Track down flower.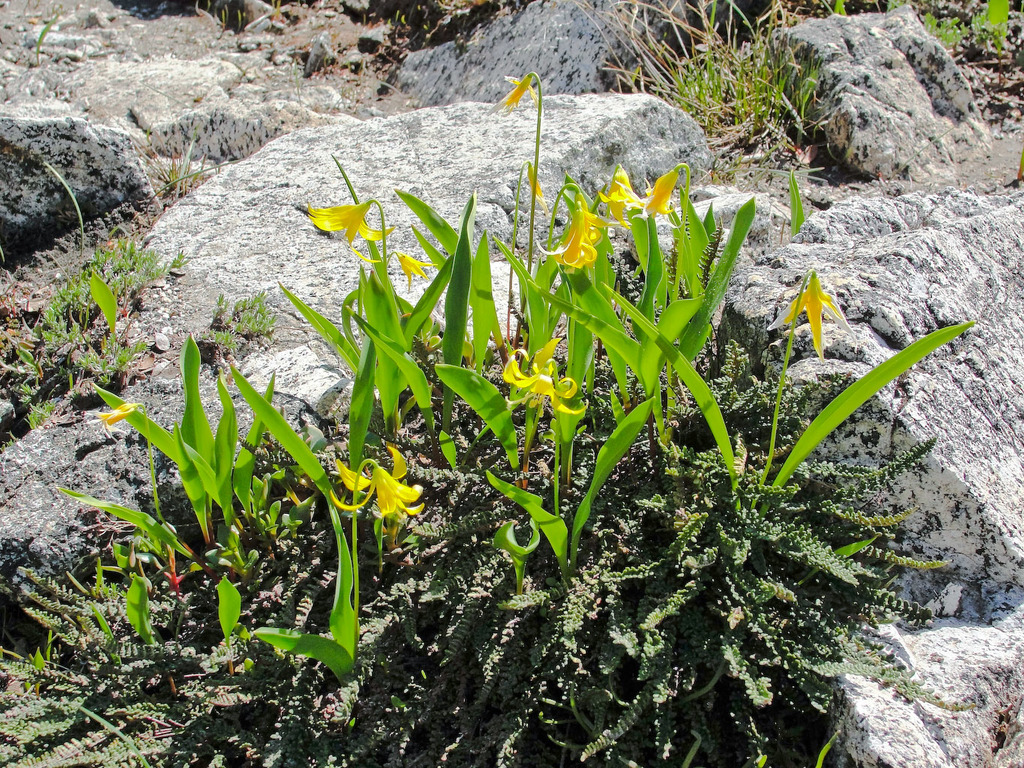
Tracked to {"x1": 534, "y1": 208, "x2": 613, "y2": 271}.
